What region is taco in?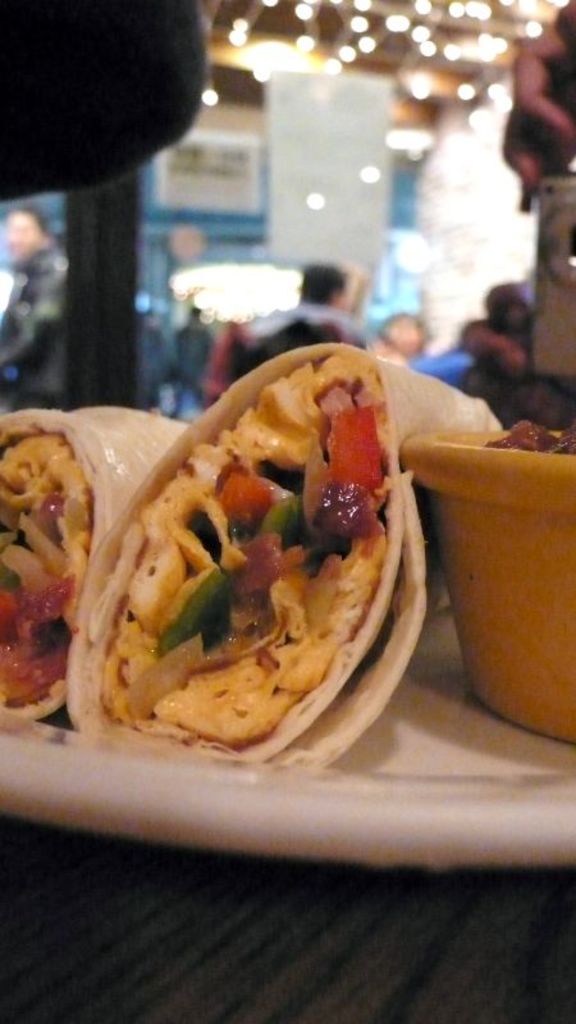
bbox=[40, 303, 477, 788].
